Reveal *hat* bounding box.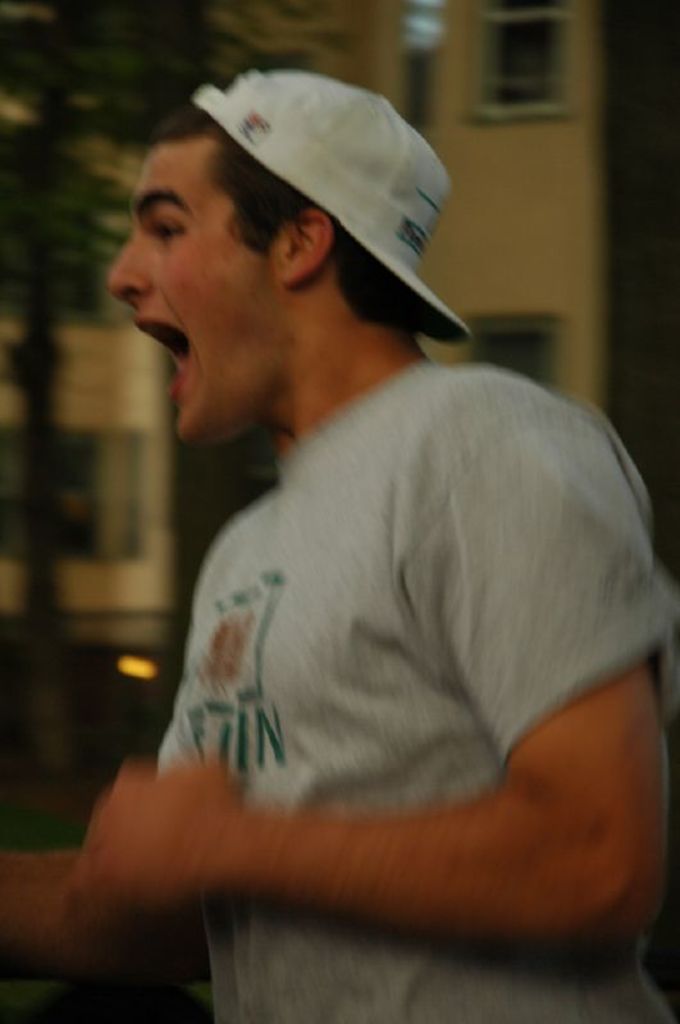
Revealed: [x1=192, y1=67, x2=473, y2=344].
